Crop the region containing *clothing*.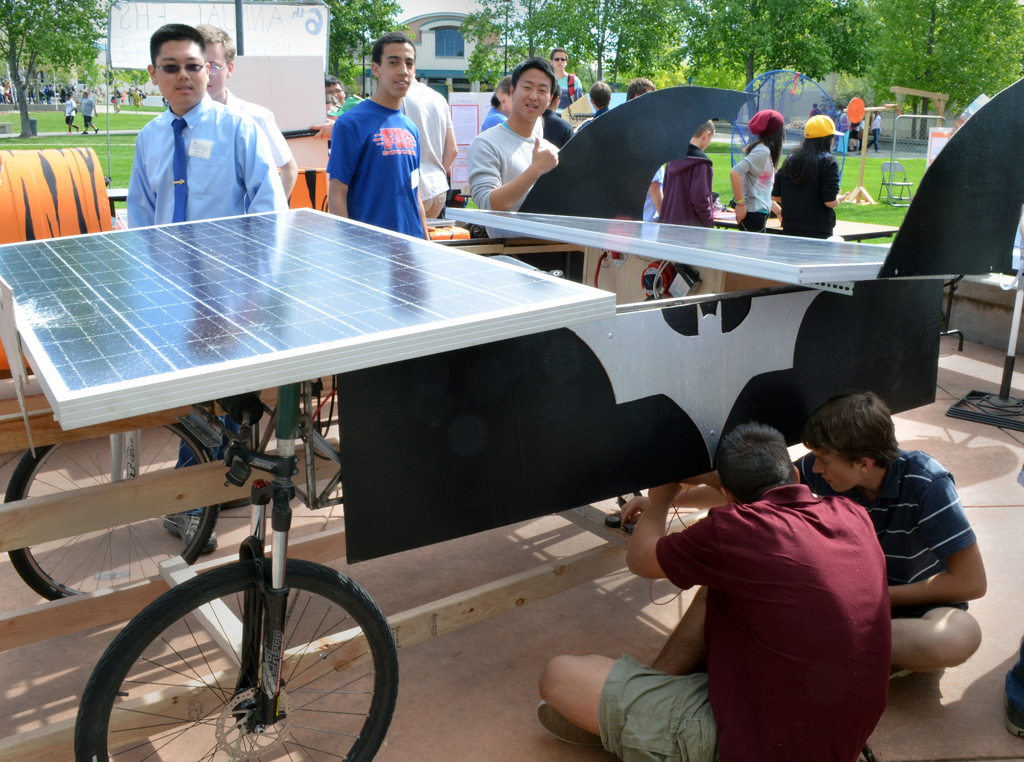
Crop region: (left=466, top=119, right=555, bottom=240).
